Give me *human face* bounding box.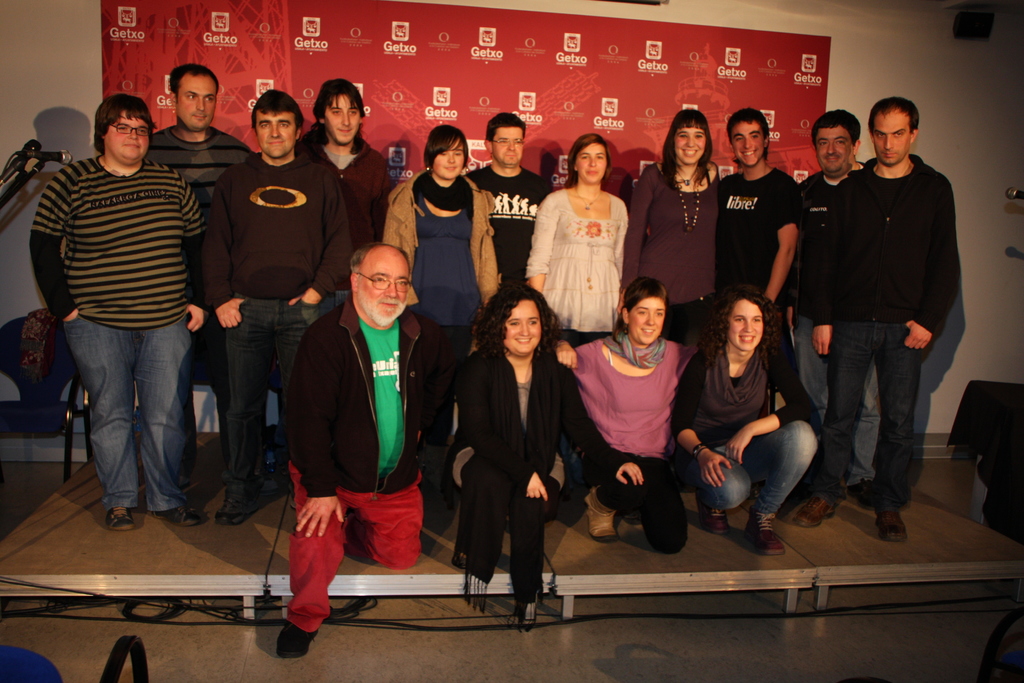
bbox=[875, 109, 909, 164].
